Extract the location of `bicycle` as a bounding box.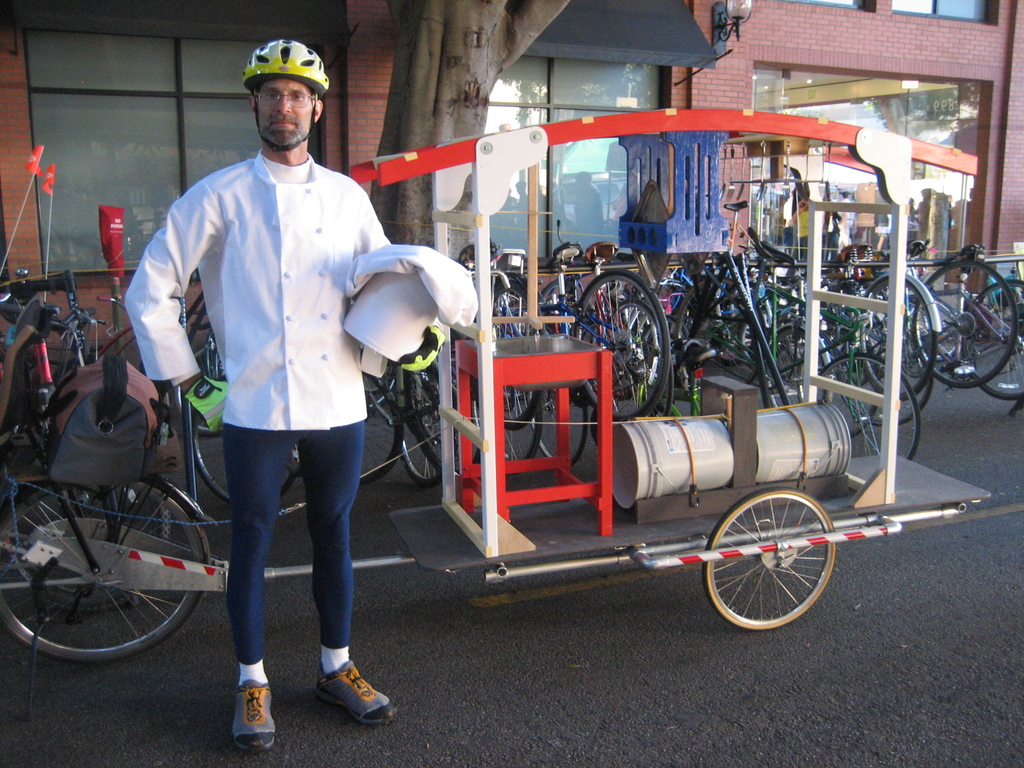
crop(148, 289, 308, 494).
